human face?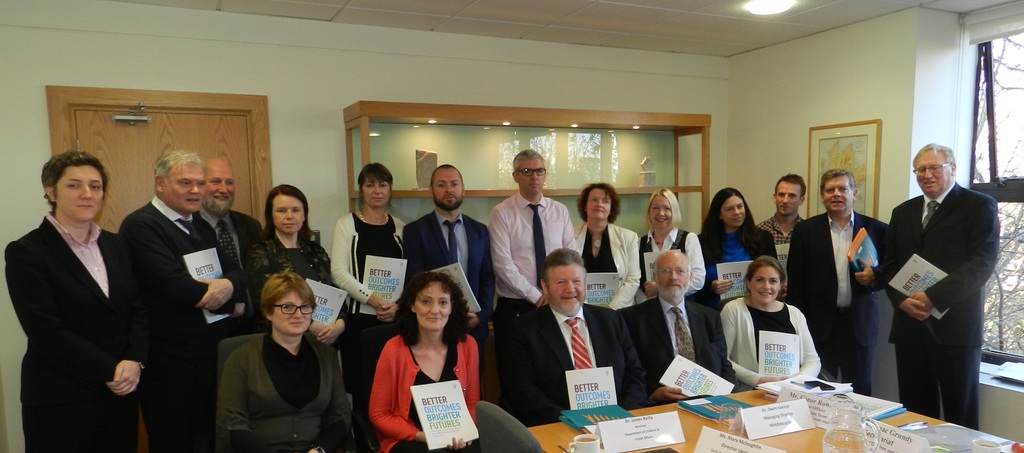
{"x1": 202, "y1": 166, "x2": 235, "y2": 206}
